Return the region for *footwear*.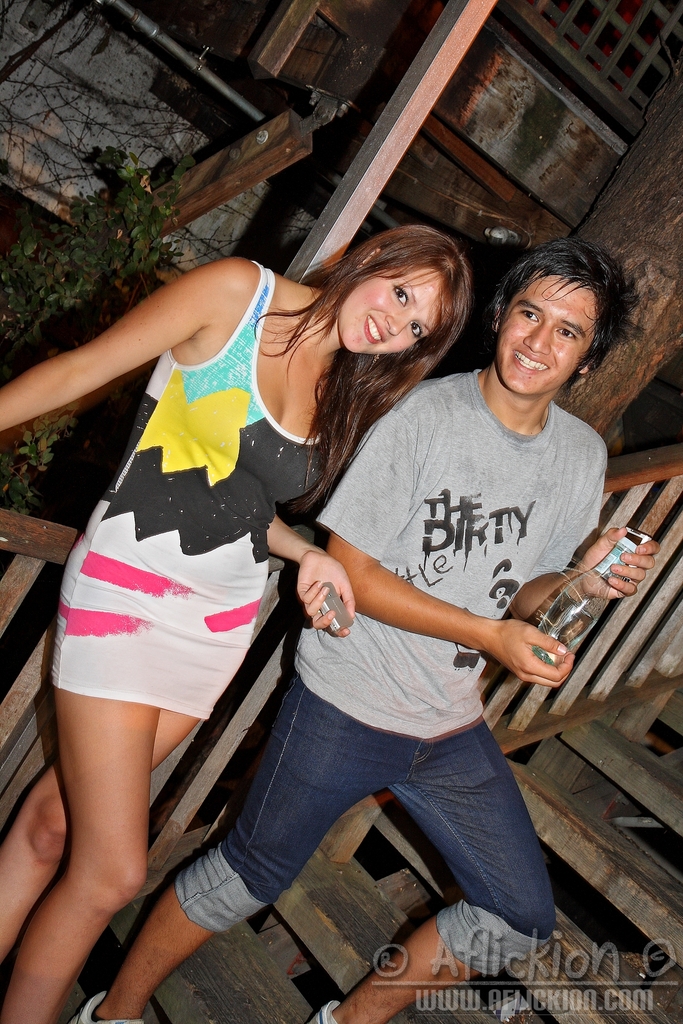
select_region(63, 986, 144, 1023).
